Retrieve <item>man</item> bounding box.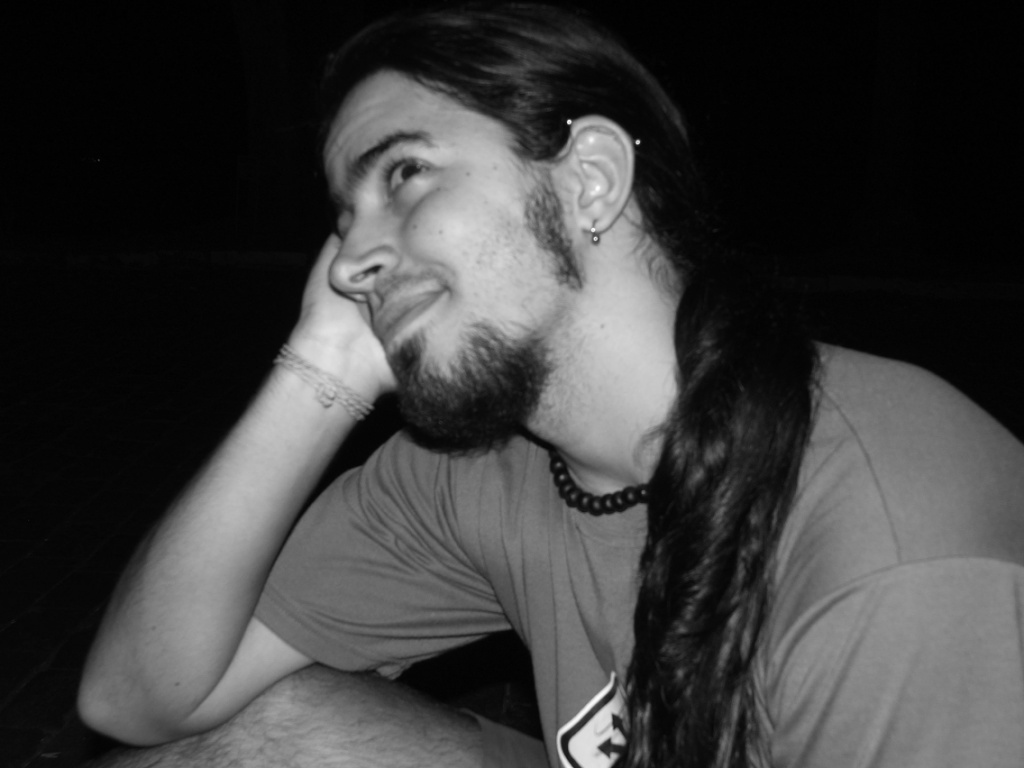
Bounding box: {"x1": 89, "y1": 6, "x2": 945, "y2": 750}.
